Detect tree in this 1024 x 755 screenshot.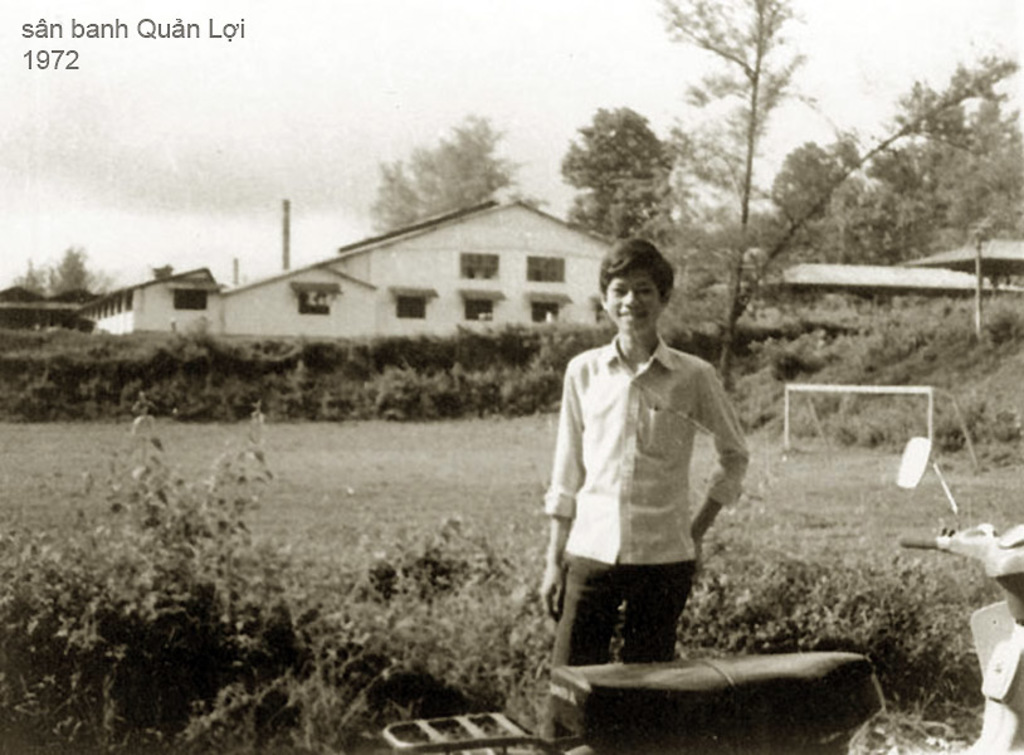
Detection: 560:102:678:239.
